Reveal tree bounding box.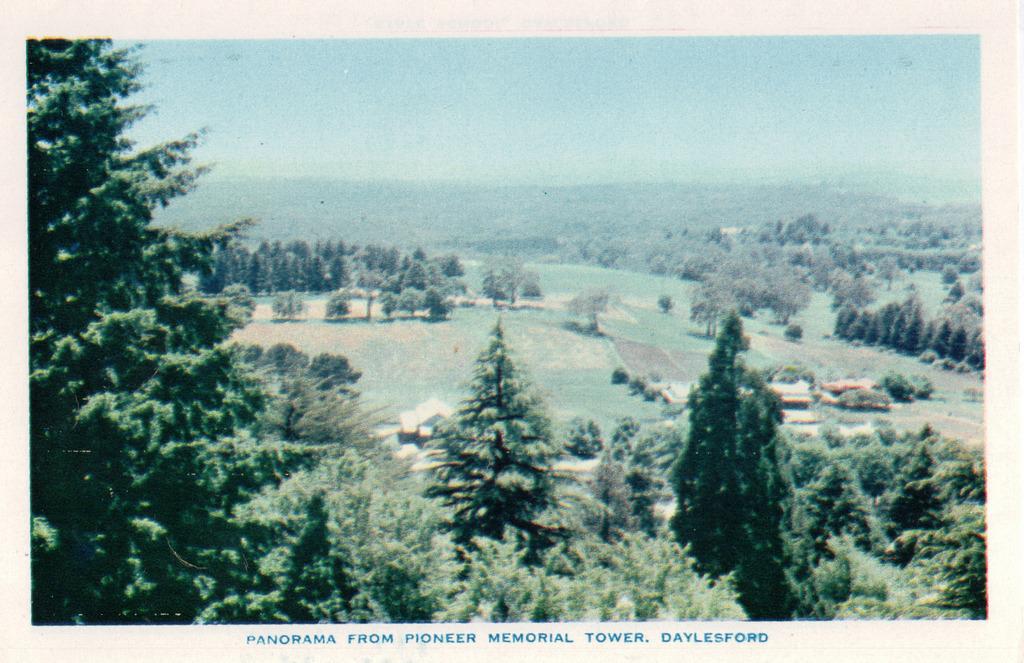
Revealed: box(660, 295, 803, 611).
